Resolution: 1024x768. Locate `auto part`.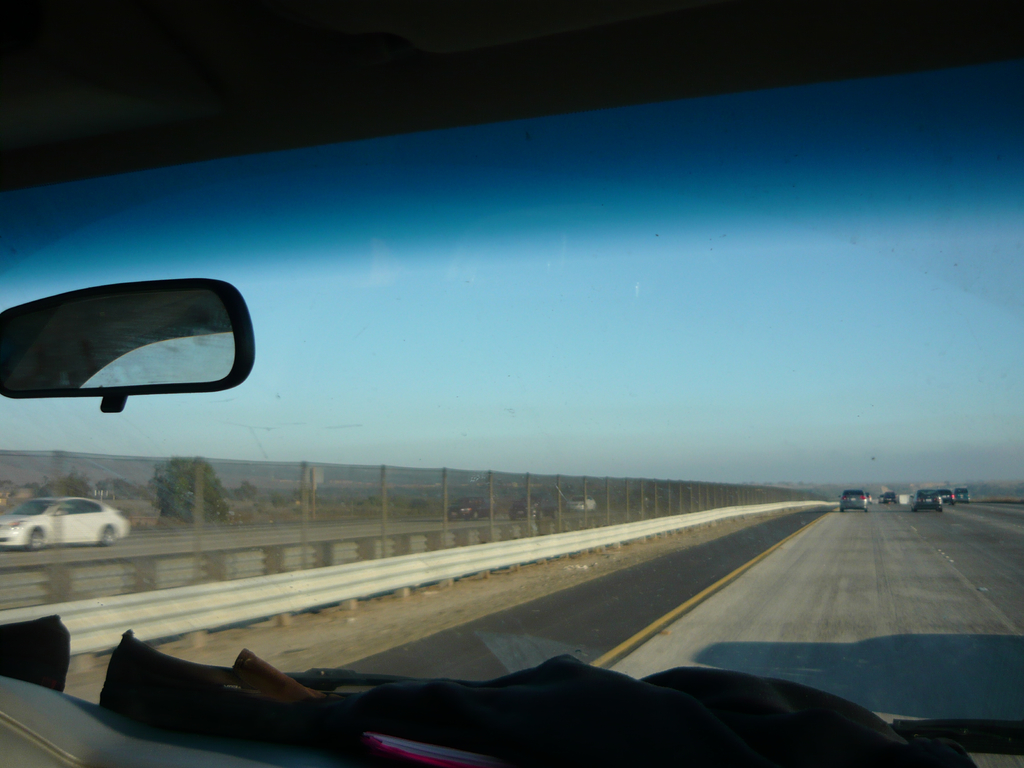
[0, 254, 269, 417].
